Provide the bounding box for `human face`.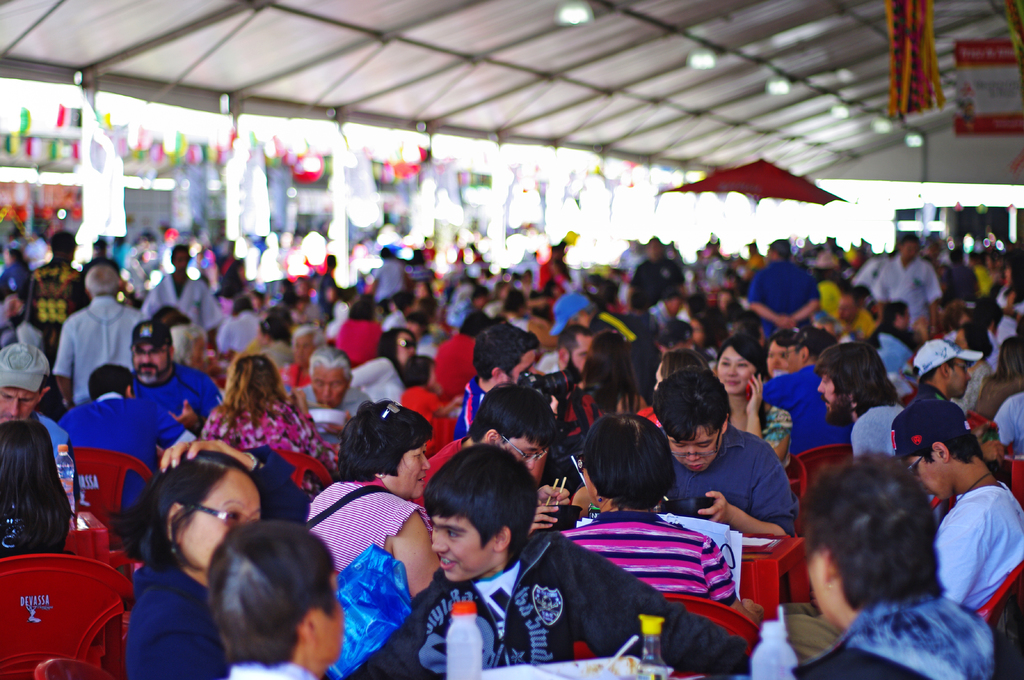
pyautogui.locateOnScreen(499, 437, 543, 468).
